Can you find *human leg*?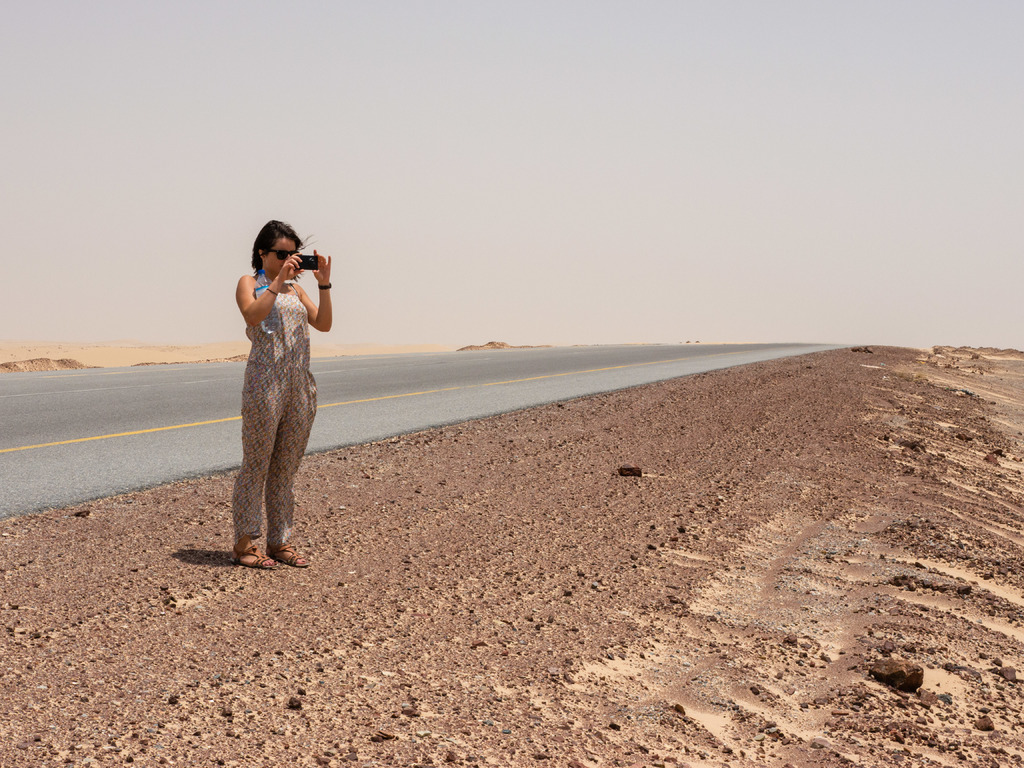
Yes, bounding box: box(272, 385, 315, 572).
